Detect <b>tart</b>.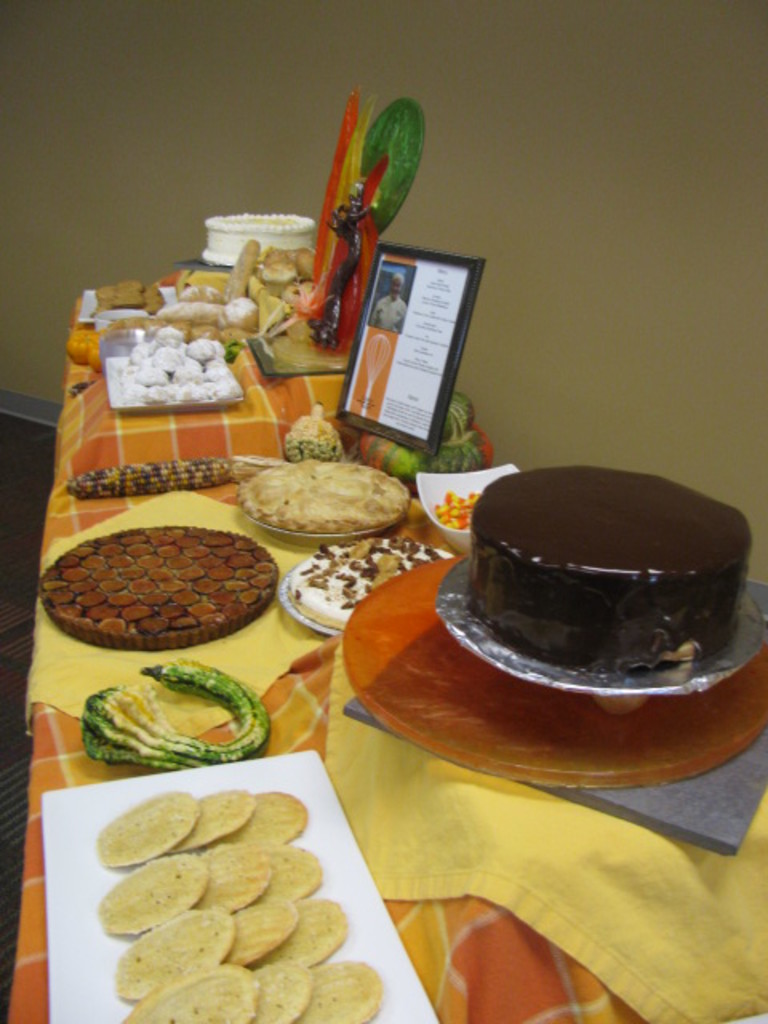
Detected at (32, 518, 285, 650).
